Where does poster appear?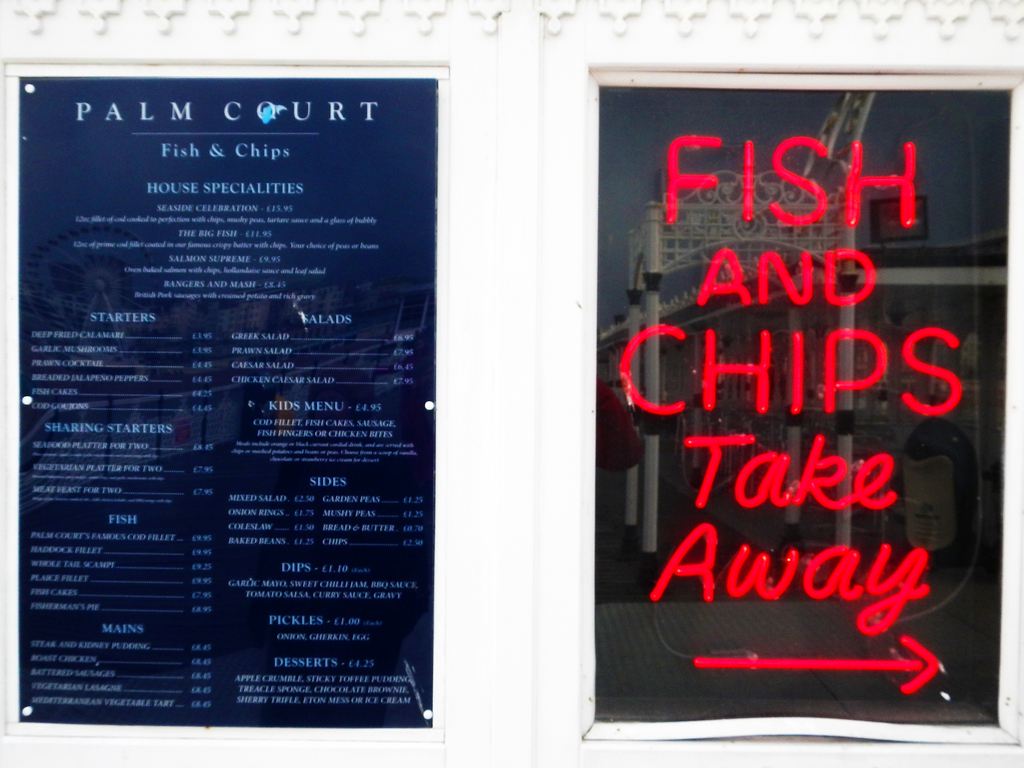
Appears at 18 76 435 730.
